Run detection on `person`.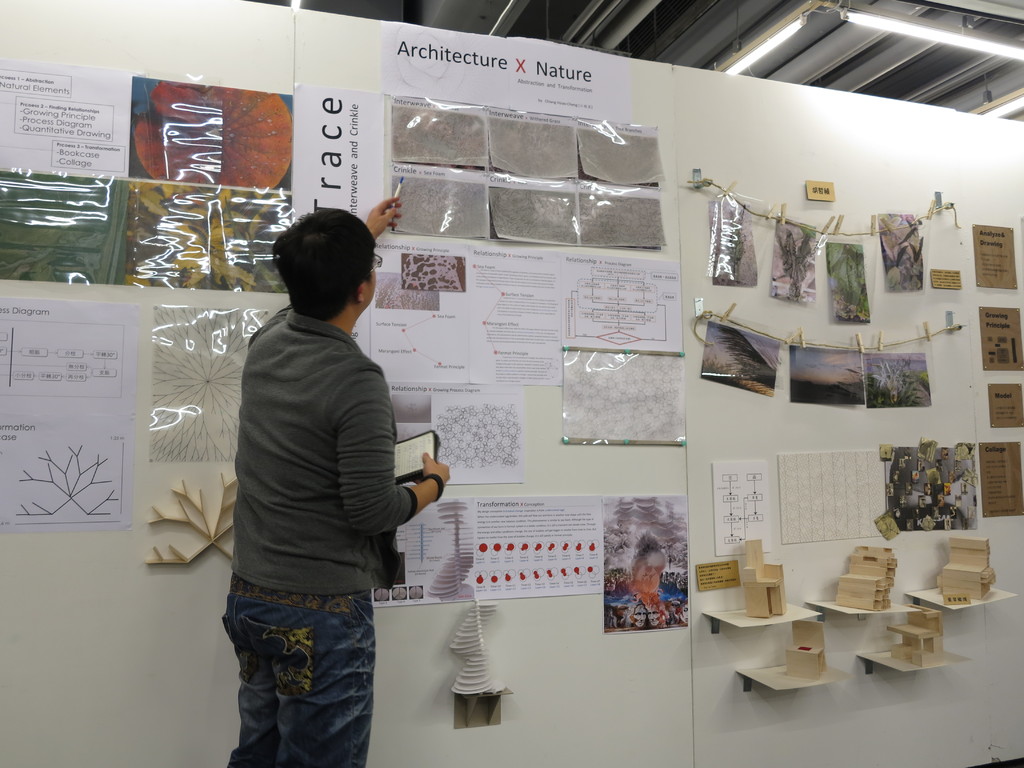
Result: (left=221, top=200, right=449, bottom=767).
